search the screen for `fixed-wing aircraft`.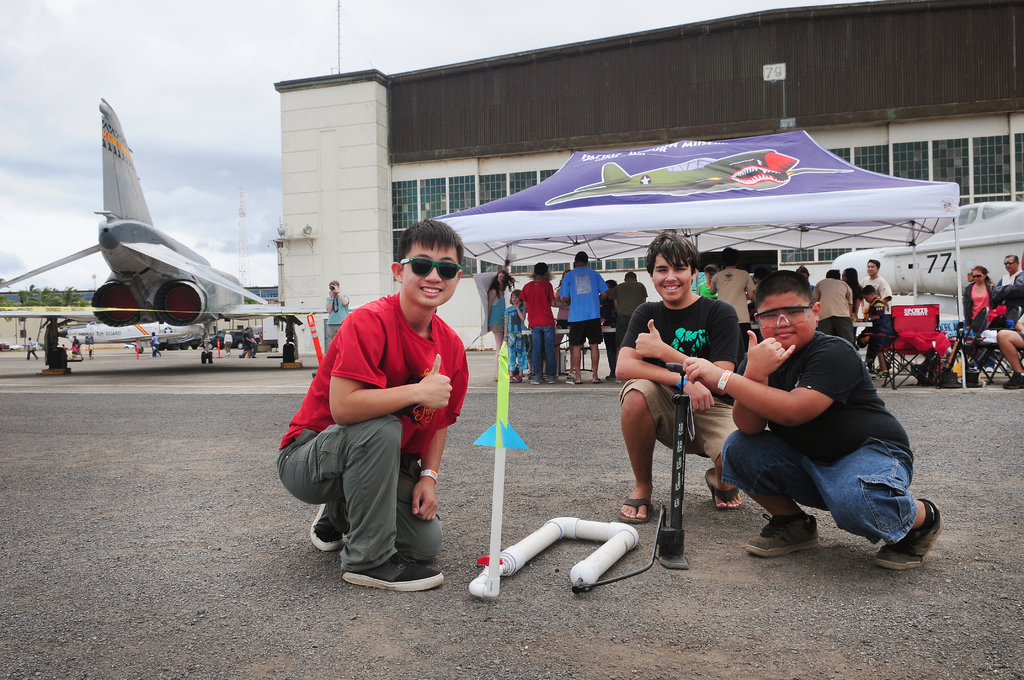
Found at left=53, top=323, right=225, bottom=353.
